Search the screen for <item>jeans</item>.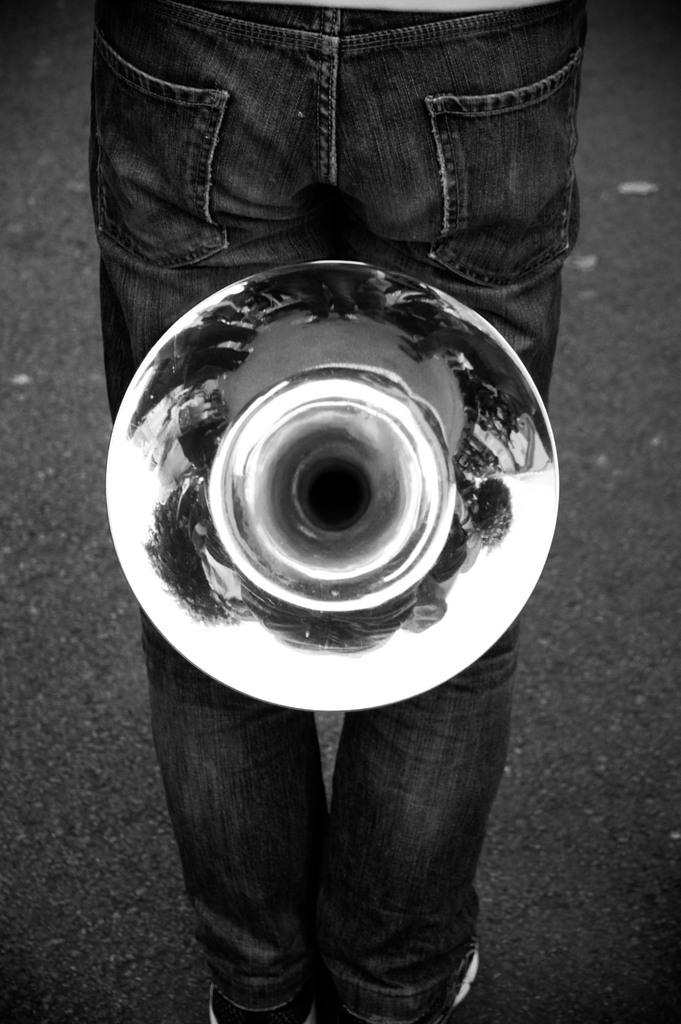
Found at [73, 0, 598, 1023].
